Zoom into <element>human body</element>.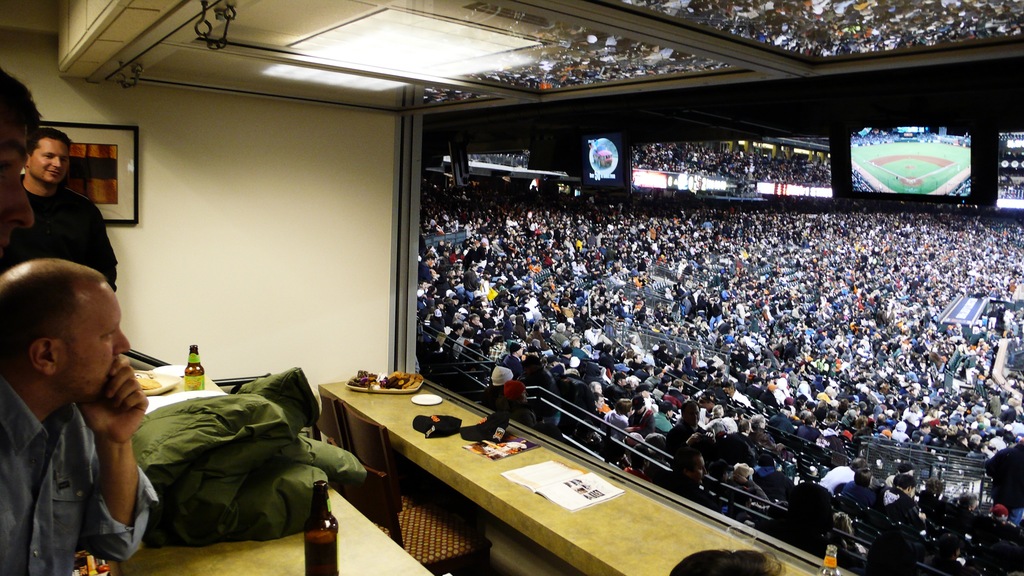
Zoom target: crop(555, 351, 581, 366).
